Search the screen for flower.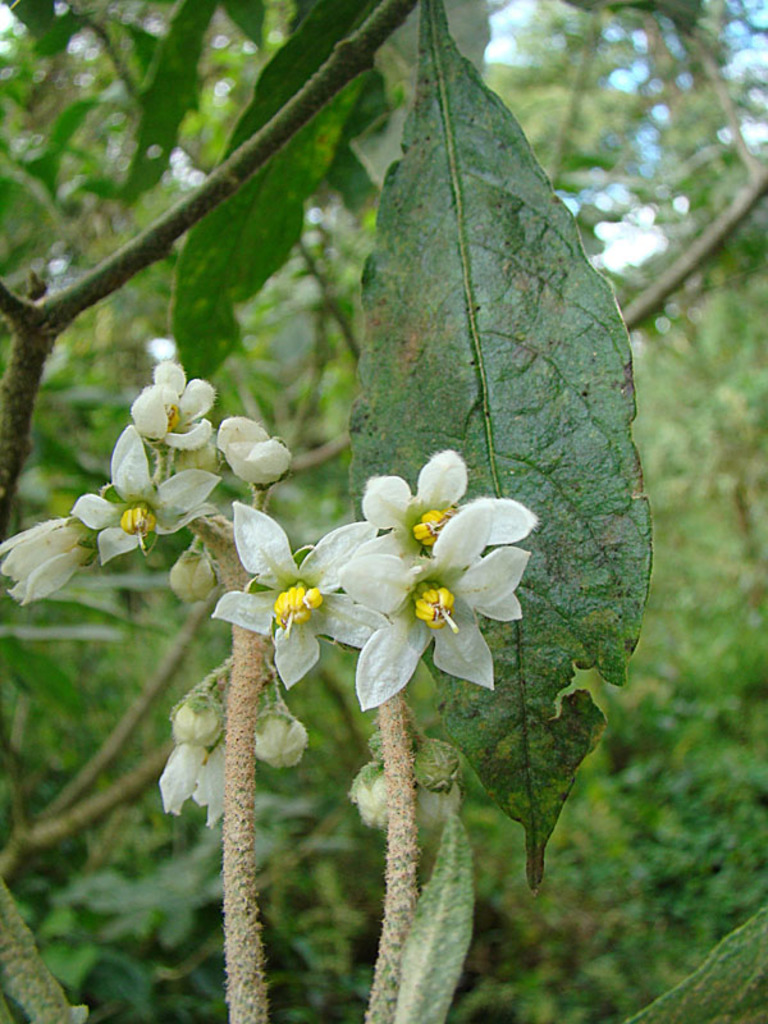
Found at box=[136, 361, 229, 448].
